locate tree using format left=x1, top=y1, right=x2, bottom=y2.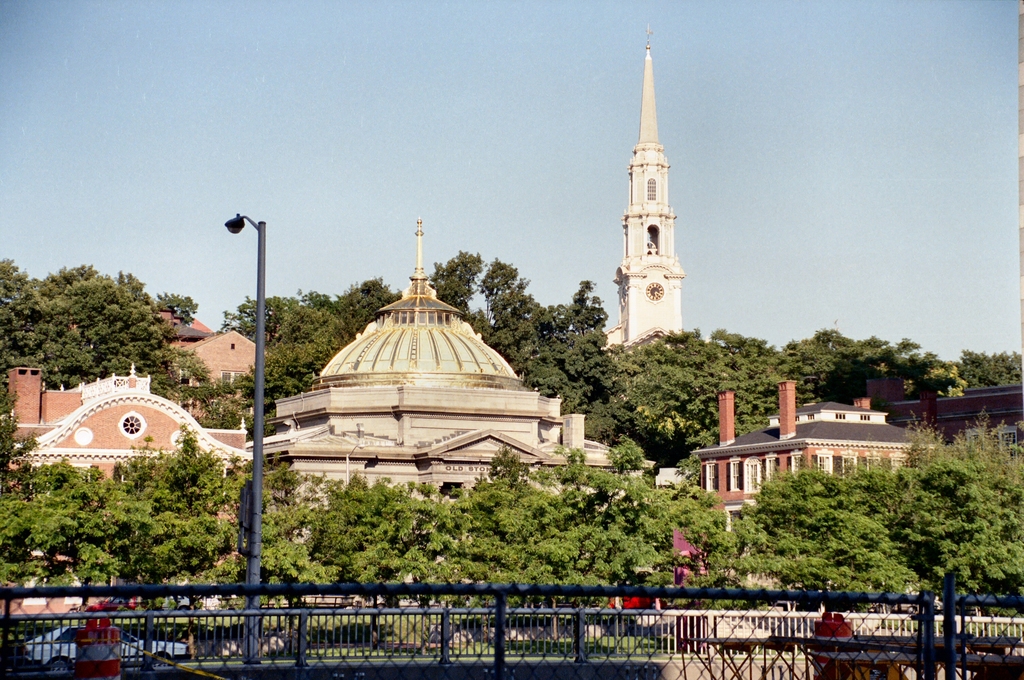
left=696, top=324, right=786, bottom=421.
